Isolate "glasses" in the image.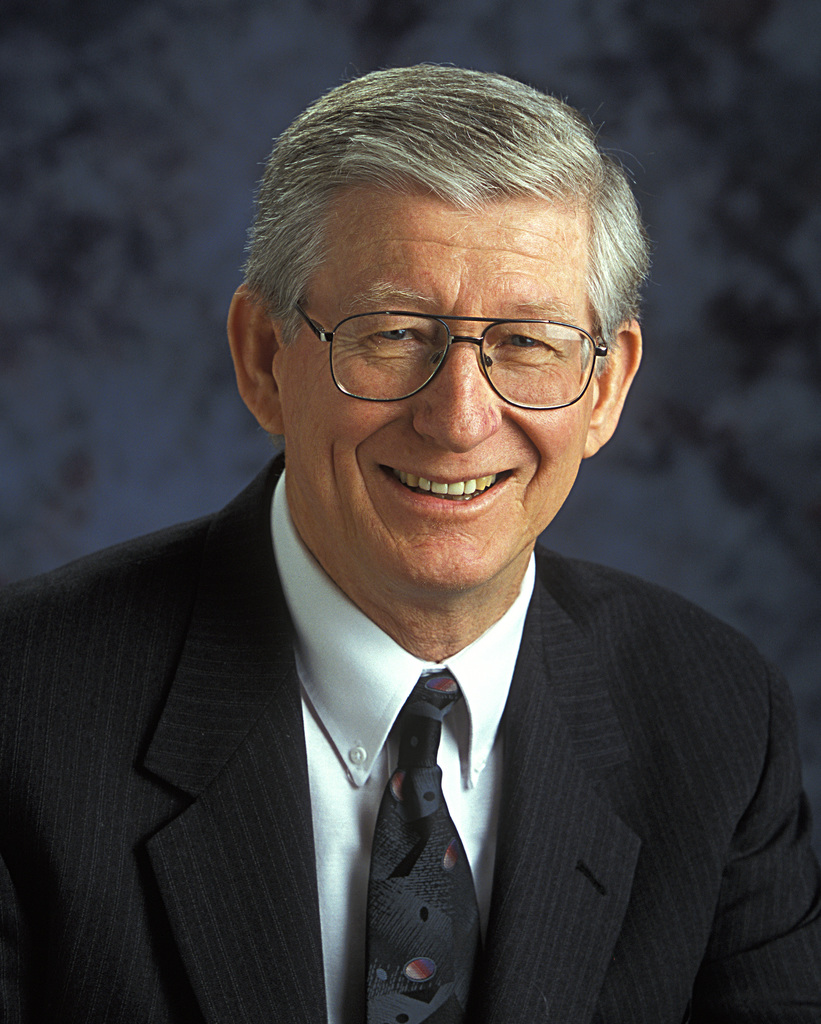
Isolated region: (260,267,627,397).
